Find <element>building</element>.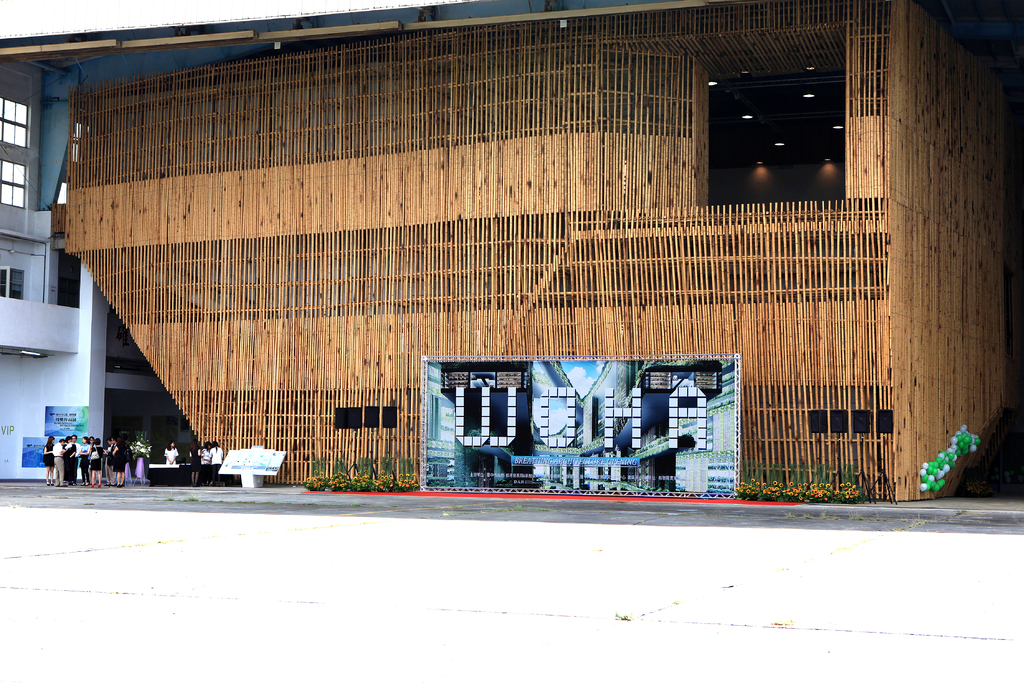
(0, 9, 1023, 494).
